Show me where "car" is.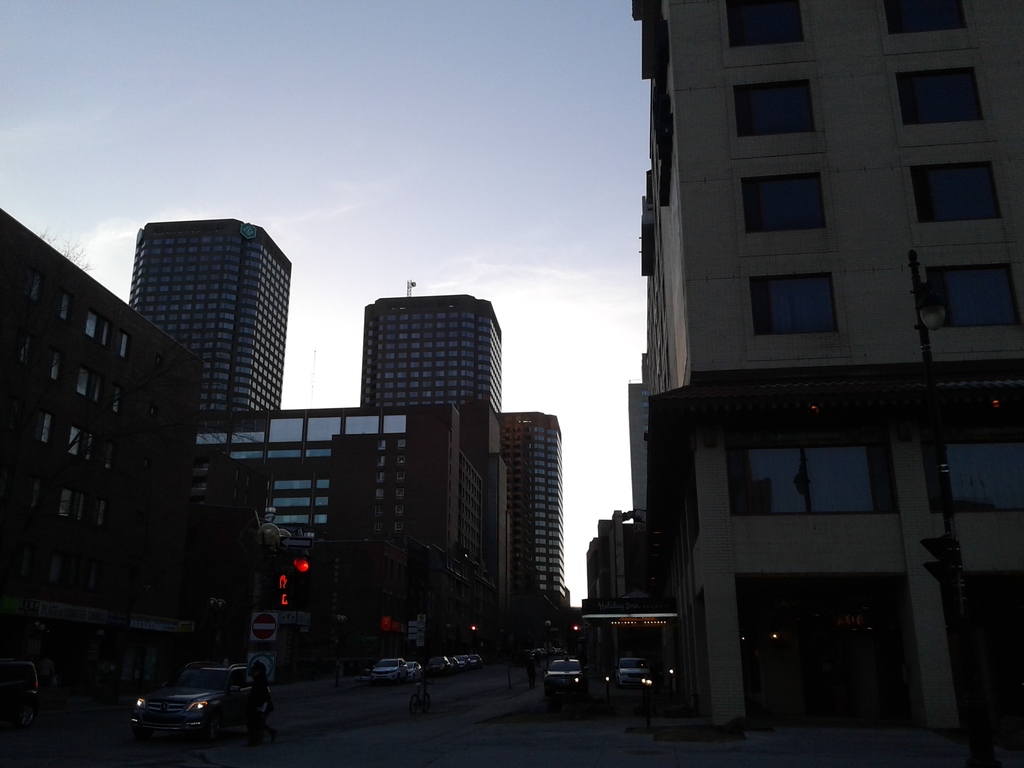
"car" is at left=456, top=655, right=472, bottom=673.
